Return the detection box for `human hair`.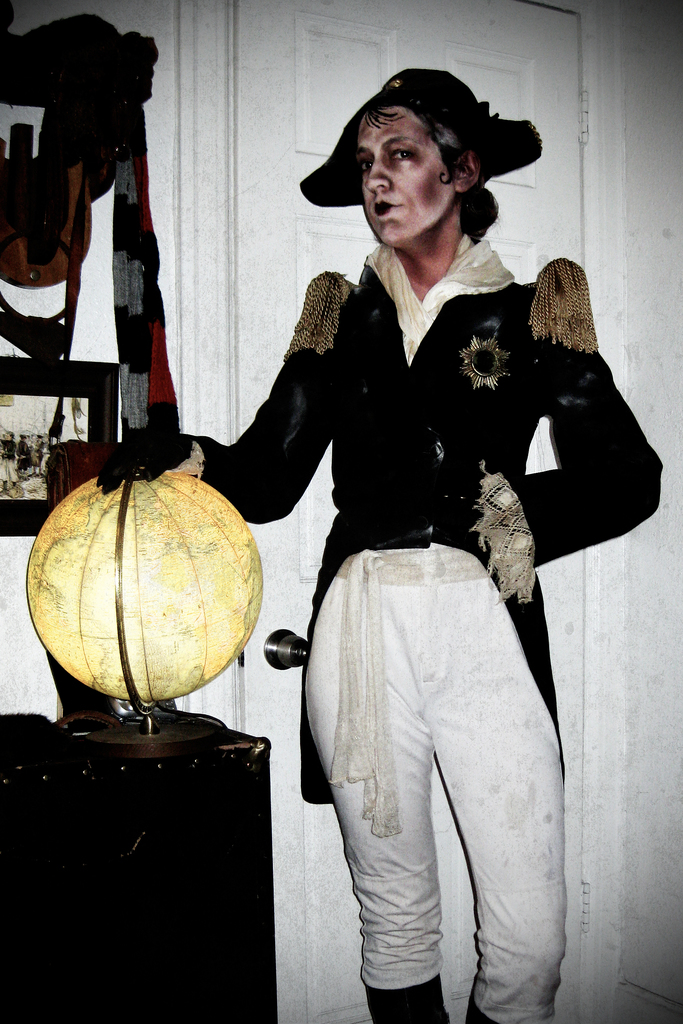
x1=350 y1=104 x2=504 y2=250.
